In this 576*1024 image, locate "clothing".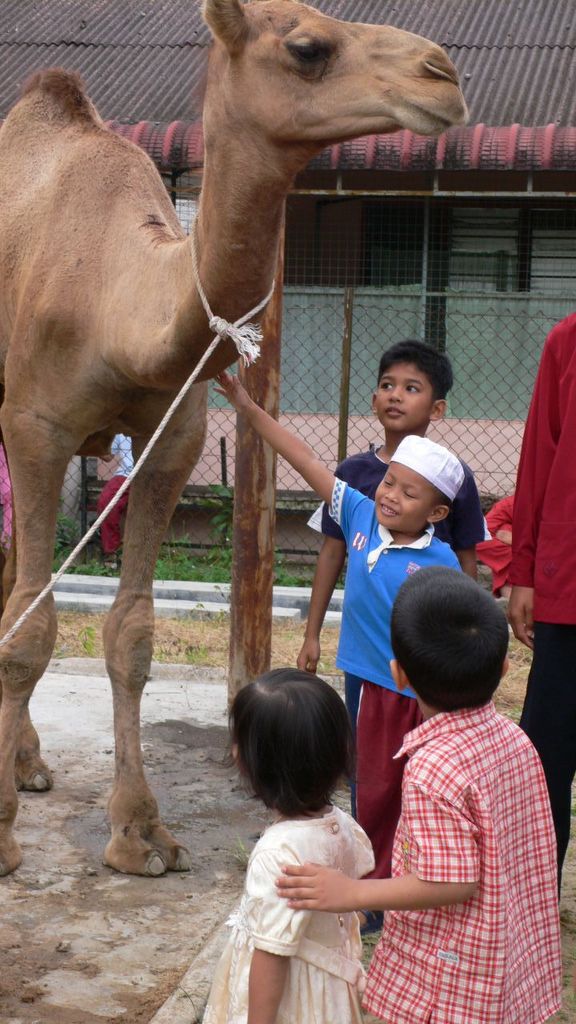
Bounding box: l=515, t=625, r=575, b=874.
